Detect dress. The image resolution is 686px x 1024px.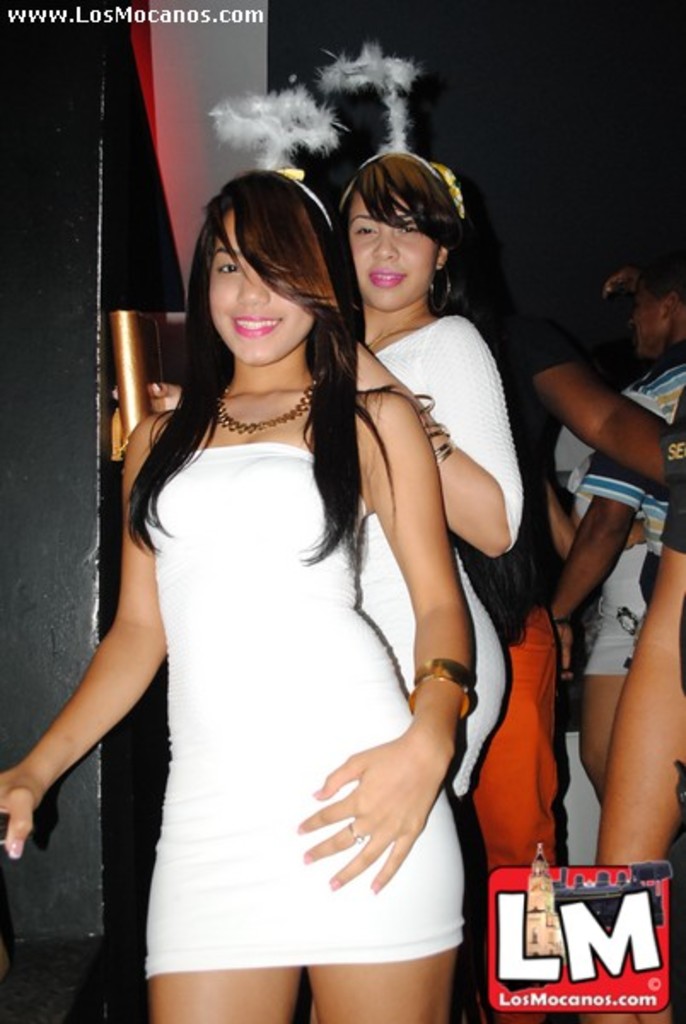
bbox=[147, 442, 468, 983].
